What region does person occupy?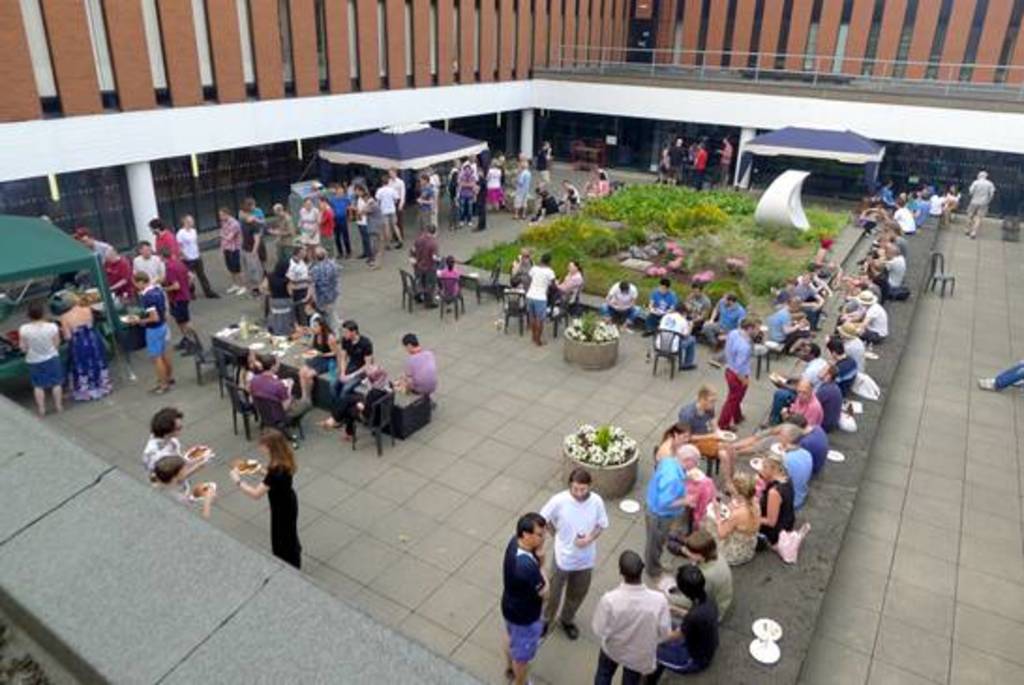
{"left": 555, "top": 180, "right": 583, "bottom": 216}.
